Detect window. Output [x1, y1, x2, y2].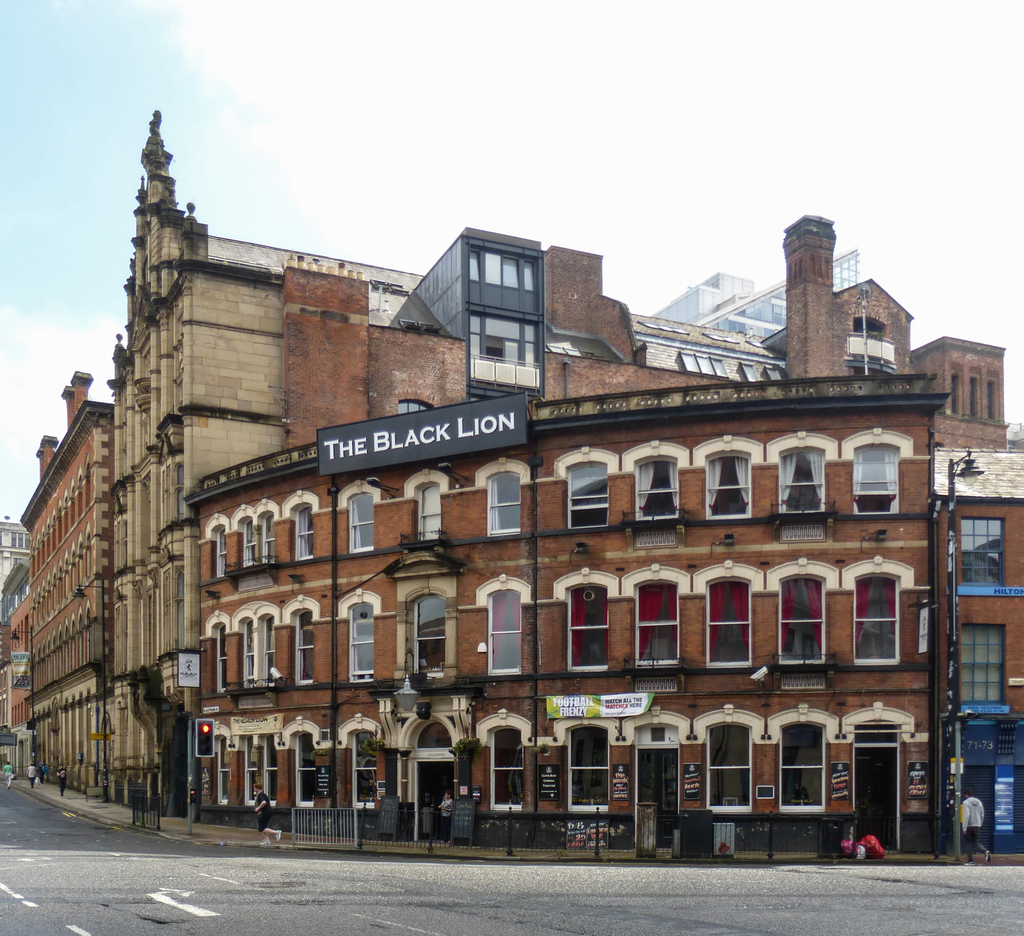
[766, 423, 820, 522].
